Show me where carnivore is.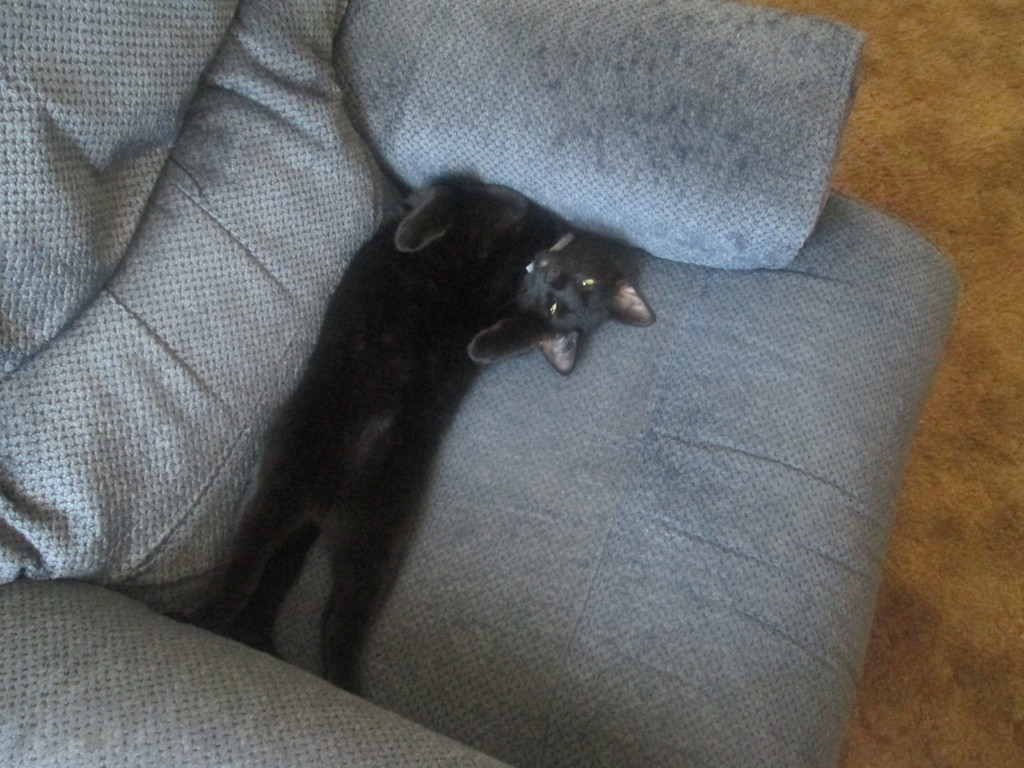
carnivore is at 230 182 673 634.
